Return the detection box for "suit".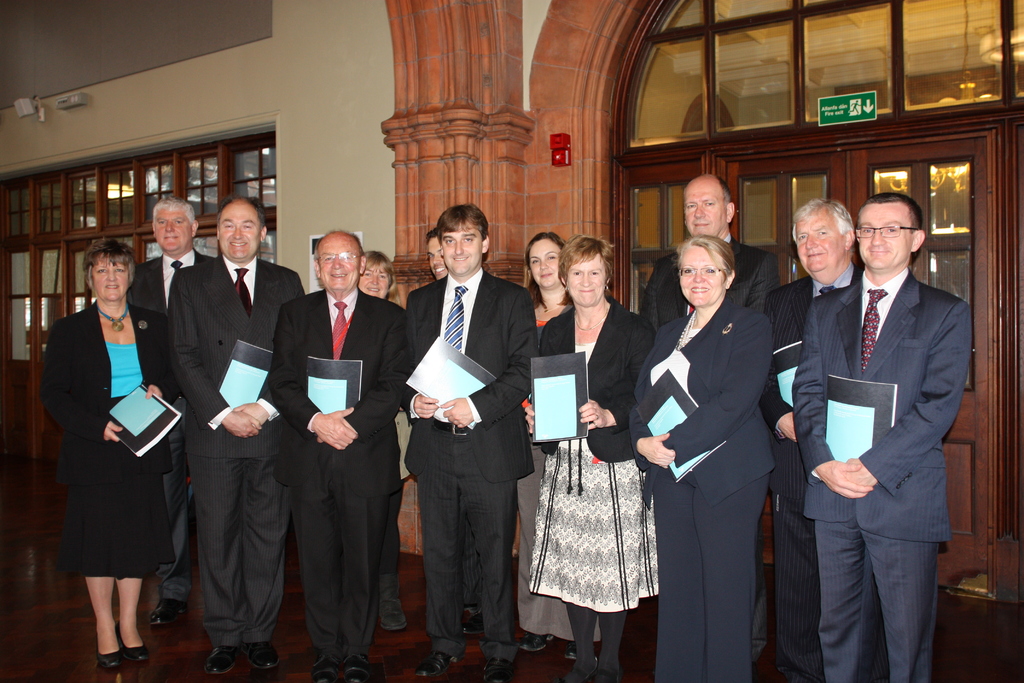
BBox(124, 252, 222, 600).
